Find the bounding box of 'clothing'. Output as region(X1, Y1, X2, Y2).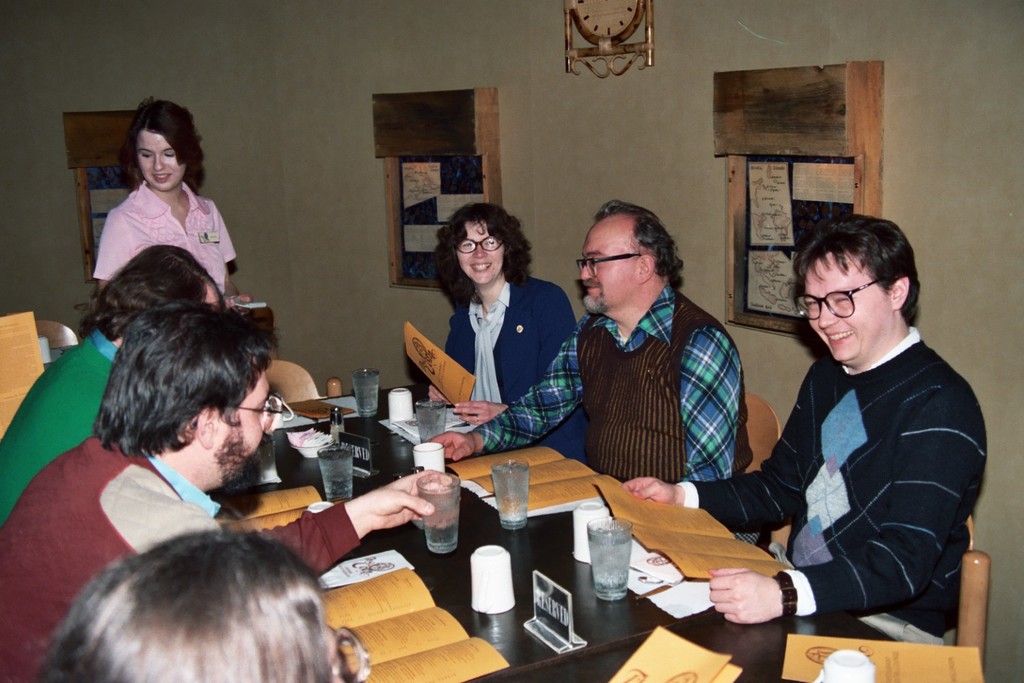
region(0, 324, 134, 512).
